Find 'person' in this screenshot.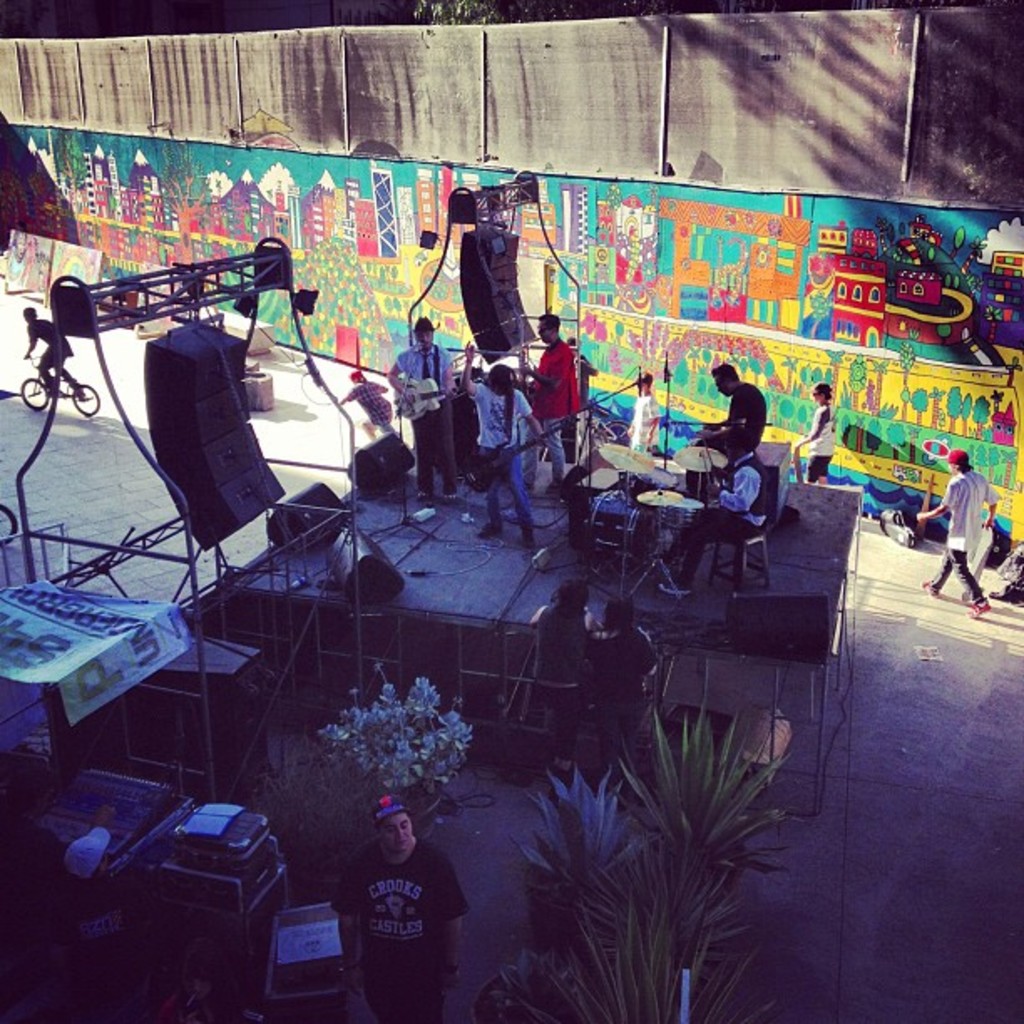
The bounding box for 'person' is [587, 586, 661, 805].
